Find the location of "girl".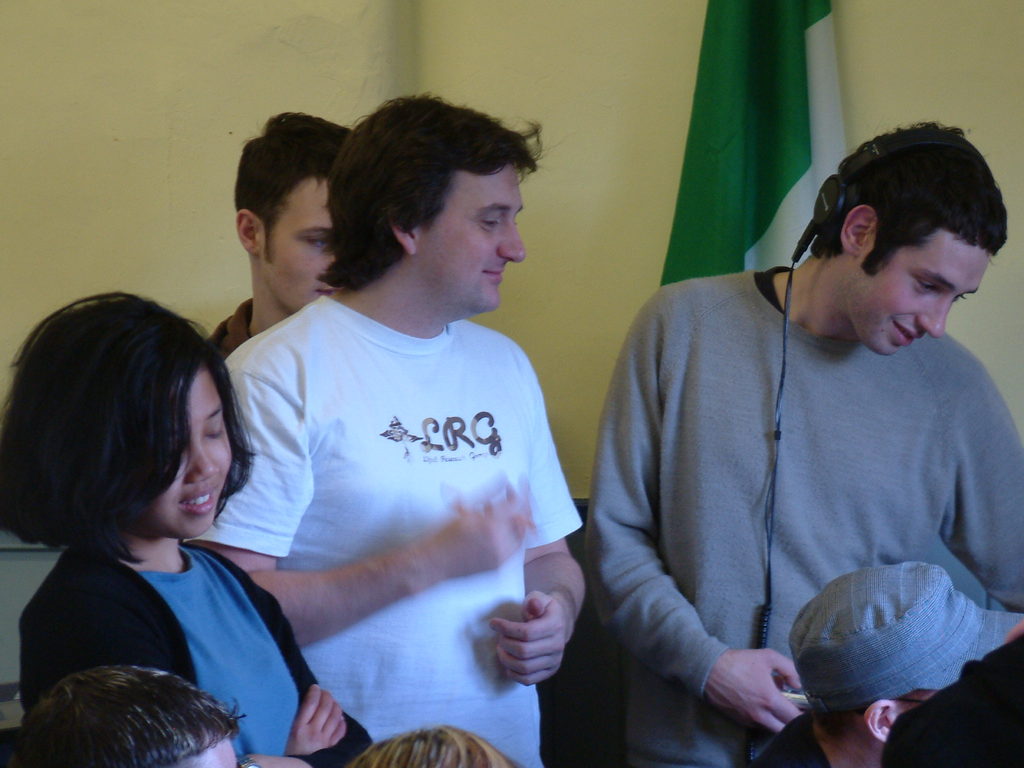
Location: 0,287,383,767.
